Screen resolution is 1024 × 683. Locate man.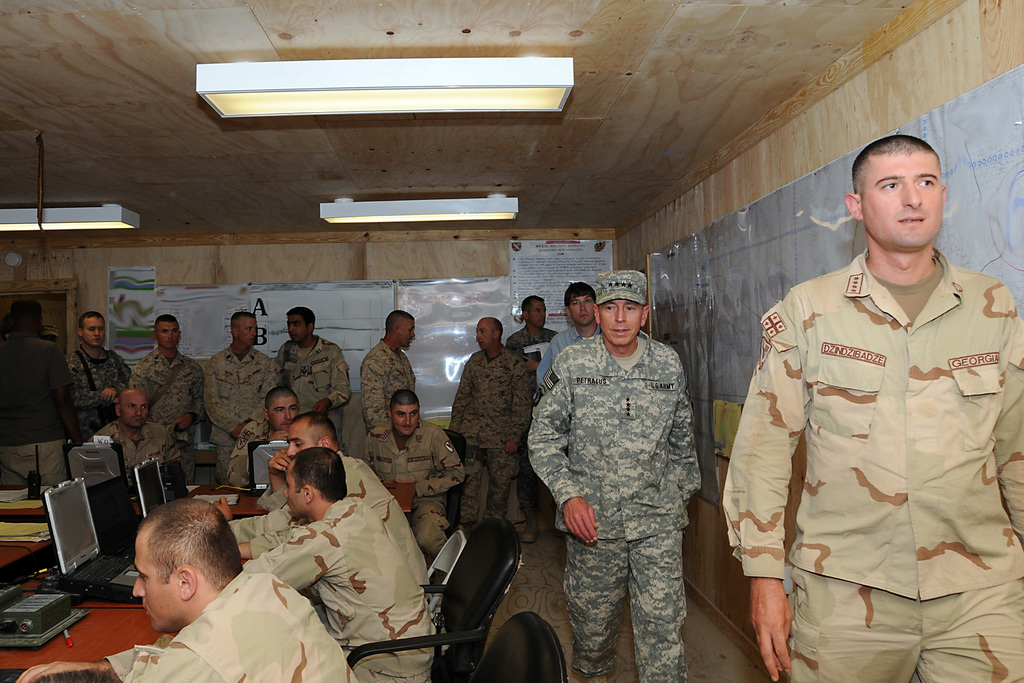
{"left": 226, "top": 388, "right": 307, "bottom": 488}.
